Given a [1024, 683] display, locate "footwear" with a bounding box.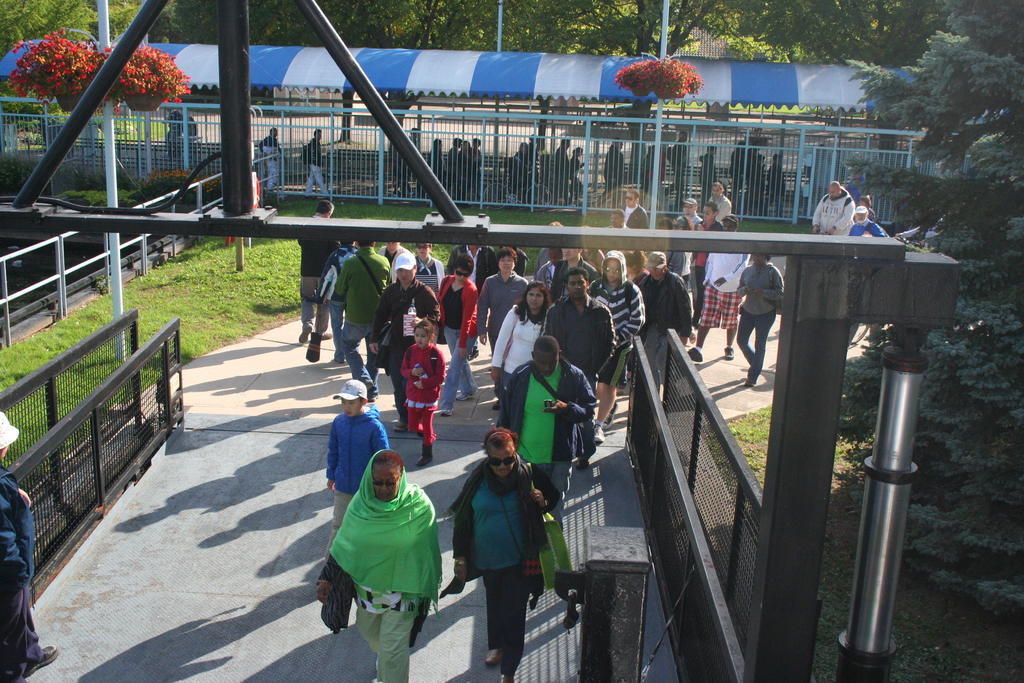
Located: [461,387,479,403].
